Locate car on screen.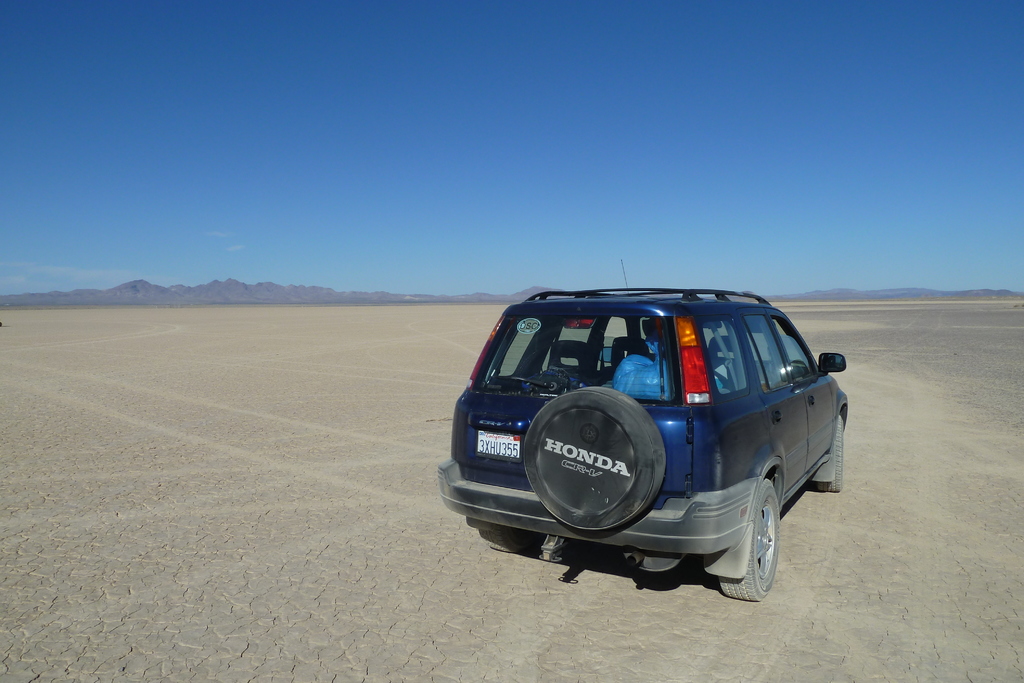
On screen at l=437, t=260, r=848, b=602.
